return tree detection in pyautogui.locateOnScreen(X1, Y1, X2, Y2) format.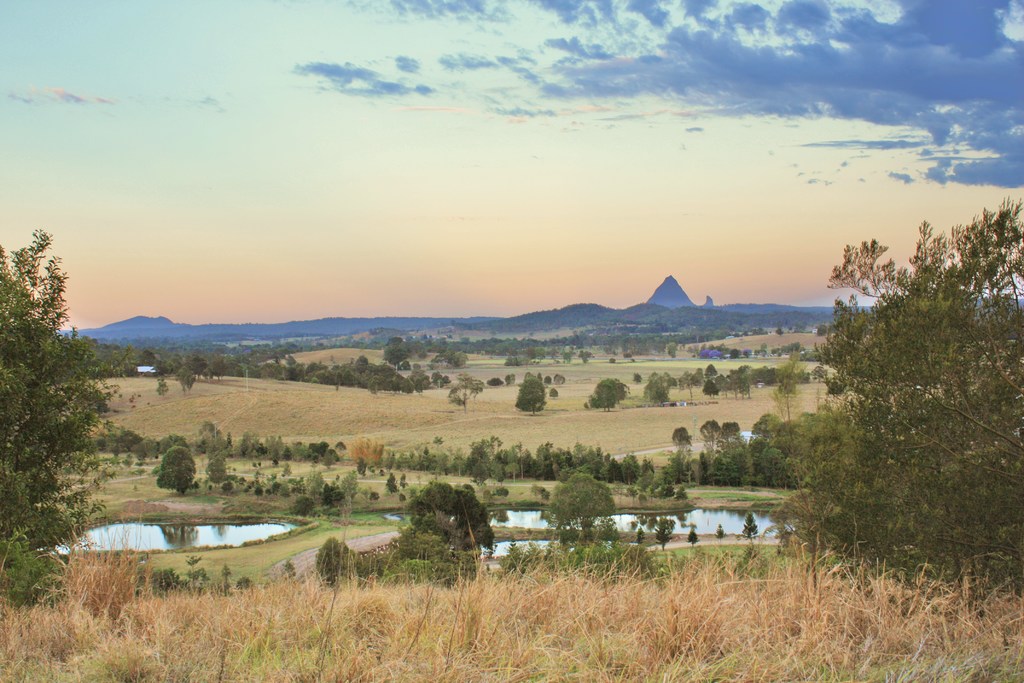
pyautogui.locateOnScreen(0, 222, 147, 617).
